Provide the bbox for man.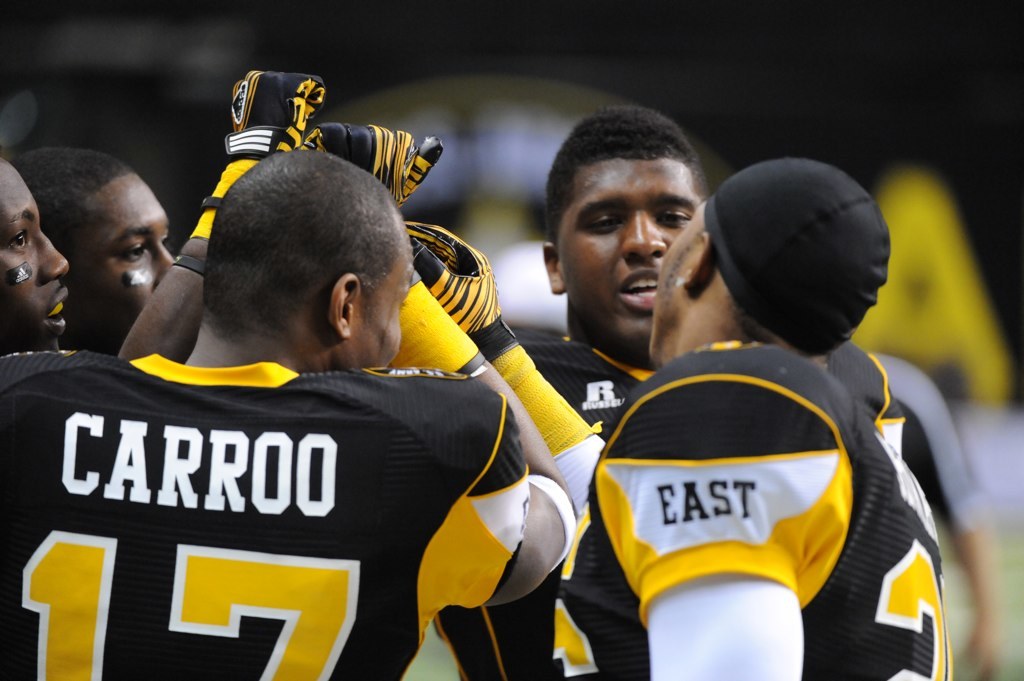
871/349/1003/669.
